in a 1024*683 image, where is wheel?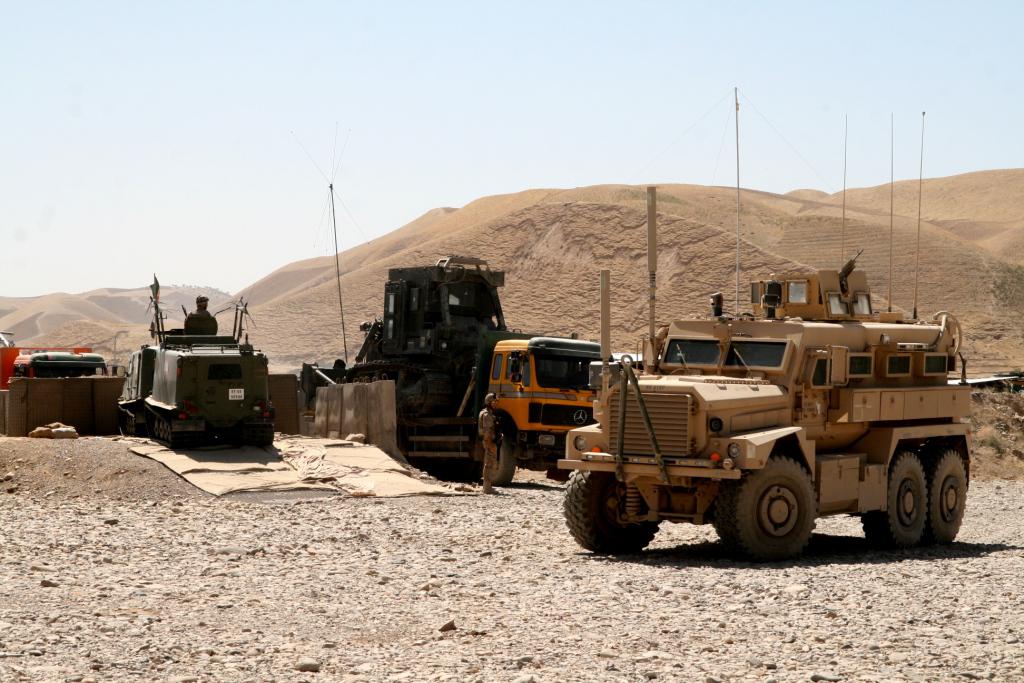
rect(492, 441, 520, 482).
